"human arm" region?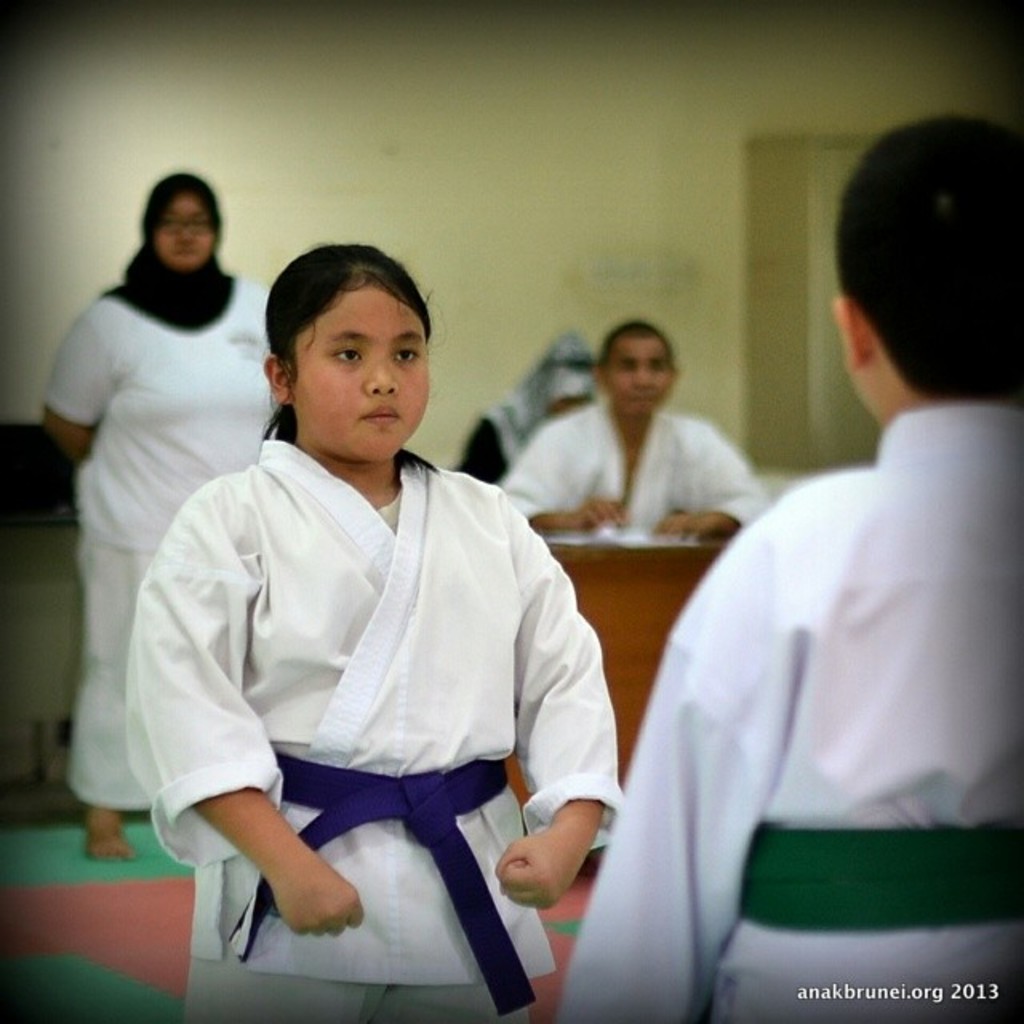
box(488, 493, 624, 914)
